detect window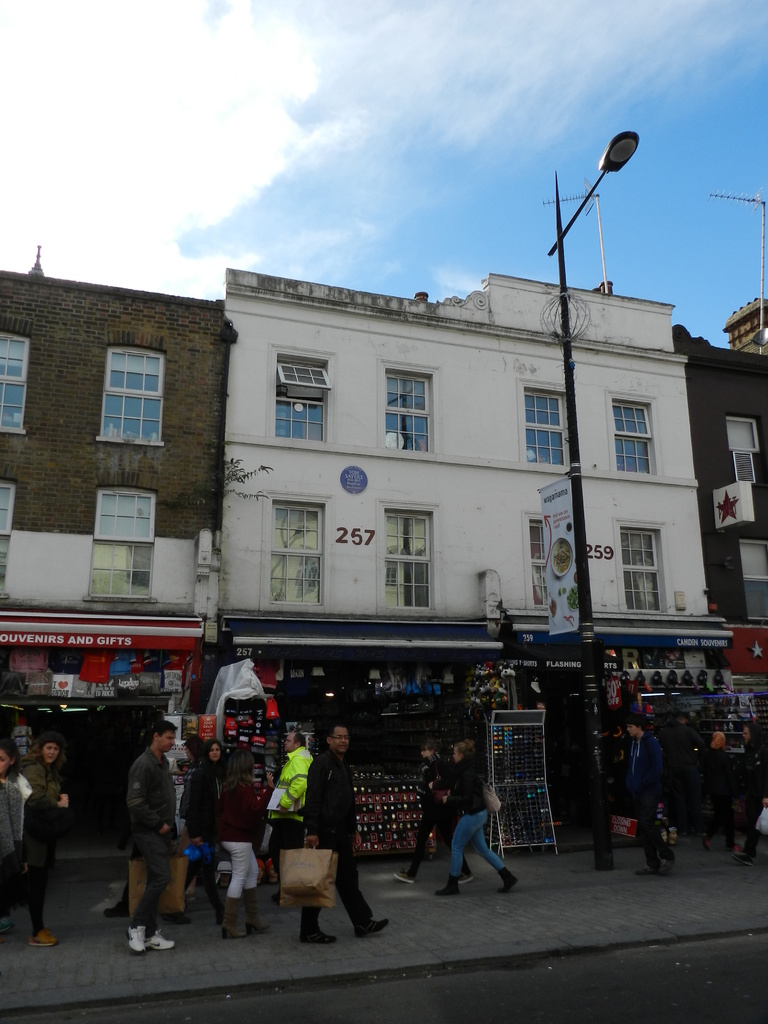
bbox=(381, 512, 433, 566)
